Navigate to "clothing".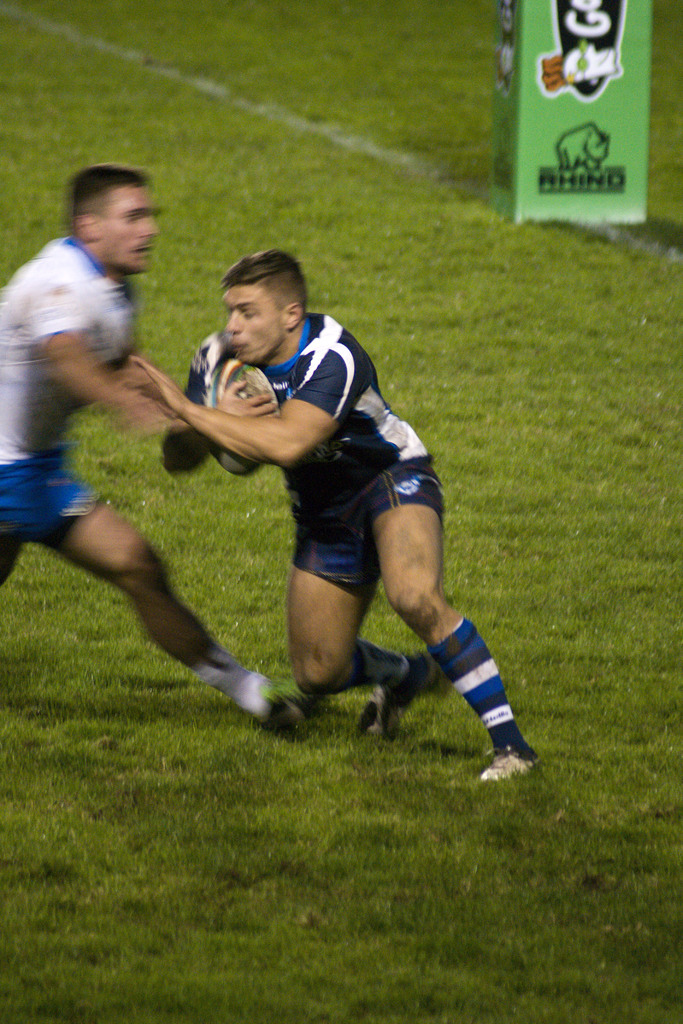
Navigation target: 179:316:448:600.
